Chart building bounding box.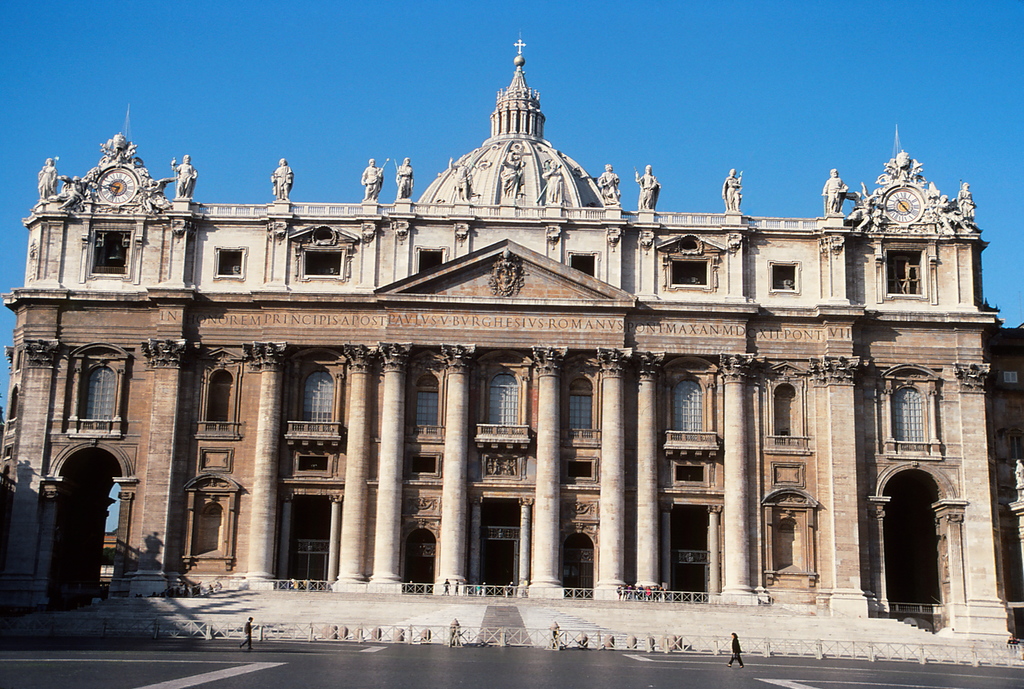
Charted: (0, 40, 1023, 670).
